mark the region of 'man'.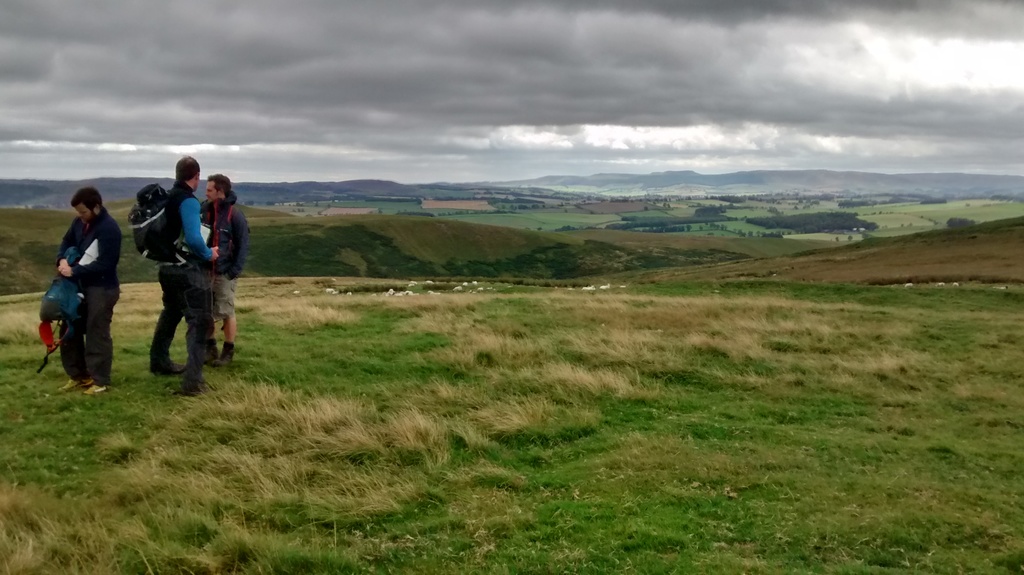
Region: x1=196, y1=173, x2=249, y2=369.
